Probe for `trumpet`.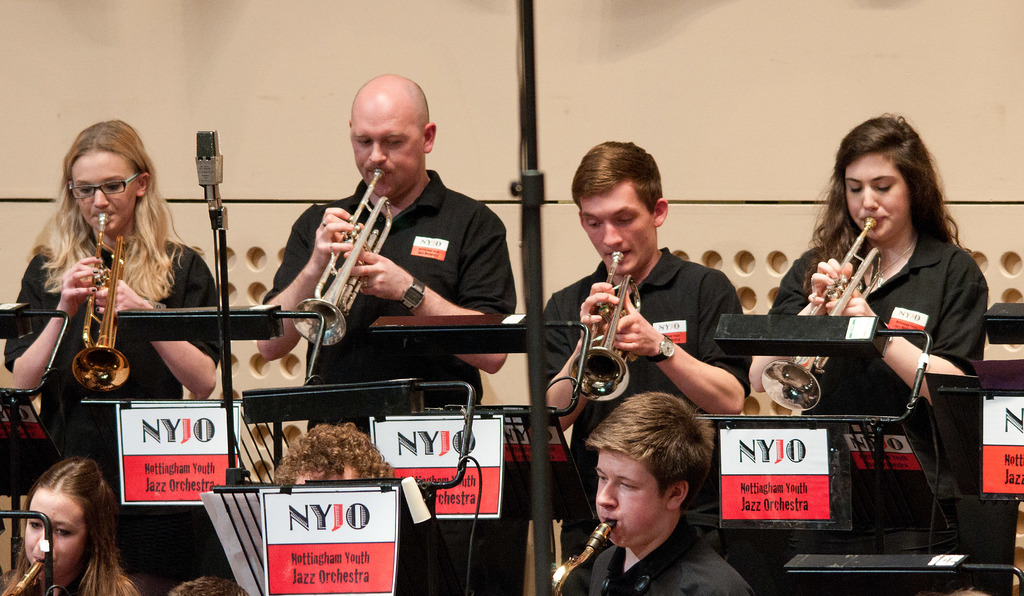
Probe result: [left=746, top=210, right=886, bottom=418].
